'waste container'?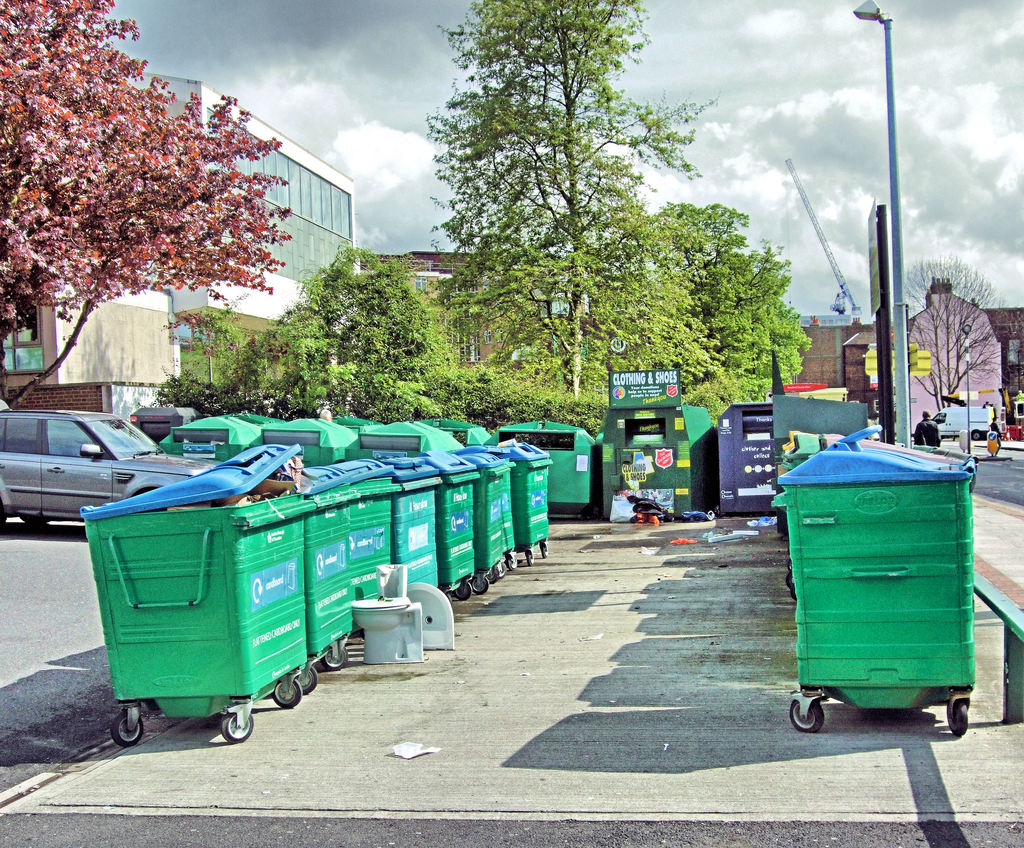
l=79, t=445, r=318, b=740
